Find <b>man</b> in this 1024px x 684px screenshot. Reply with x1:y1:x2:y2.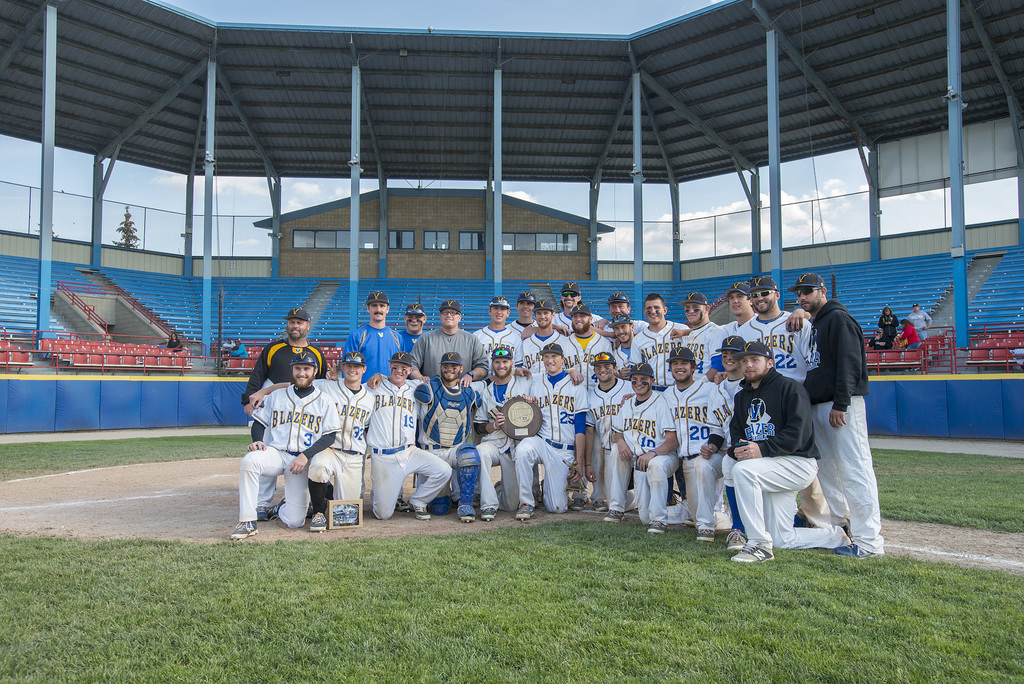
904:303:932:342.
